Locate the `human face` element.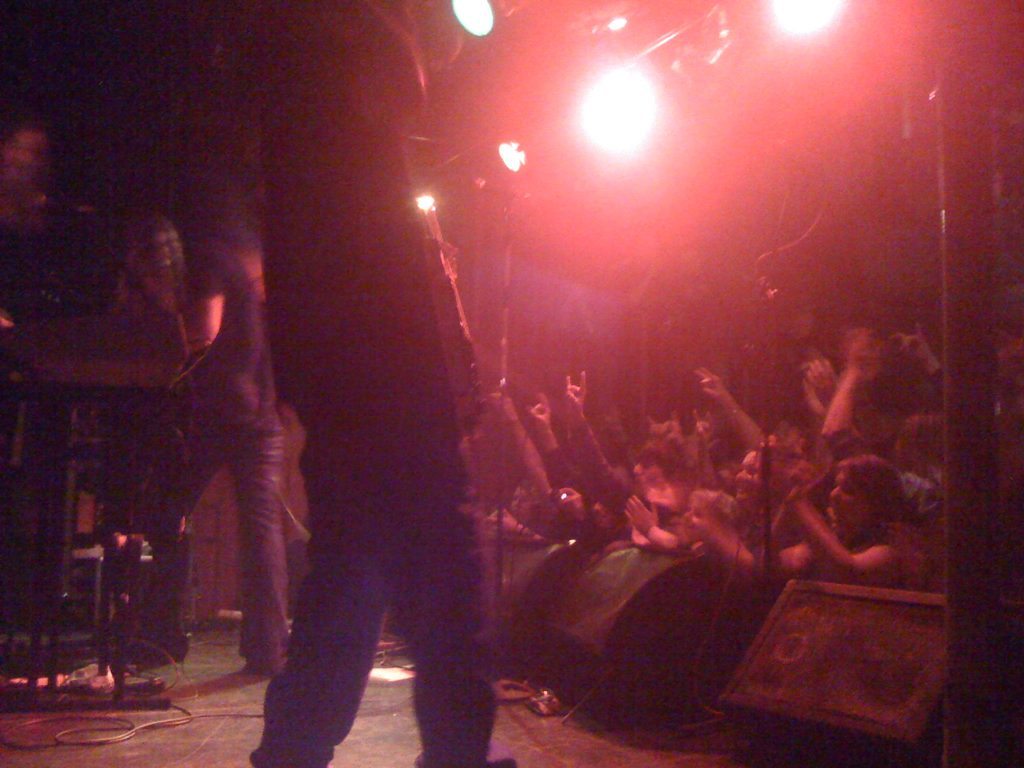
Element bbox: 835/474/868/520.
